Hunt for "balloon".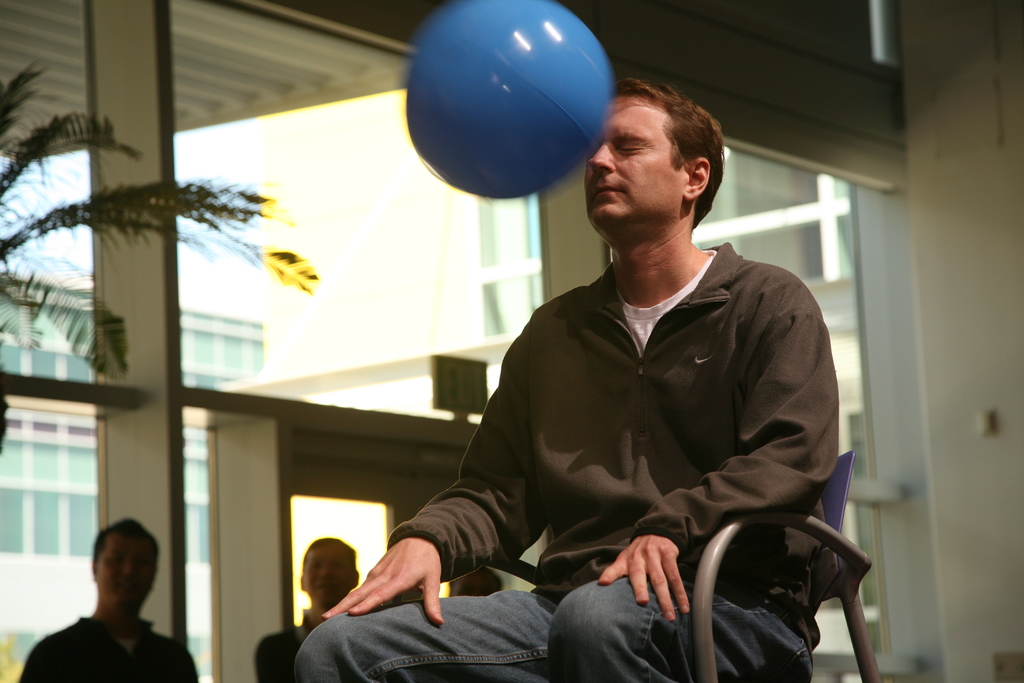
Hunted down at l=409, t=0, r=612, b=204.
